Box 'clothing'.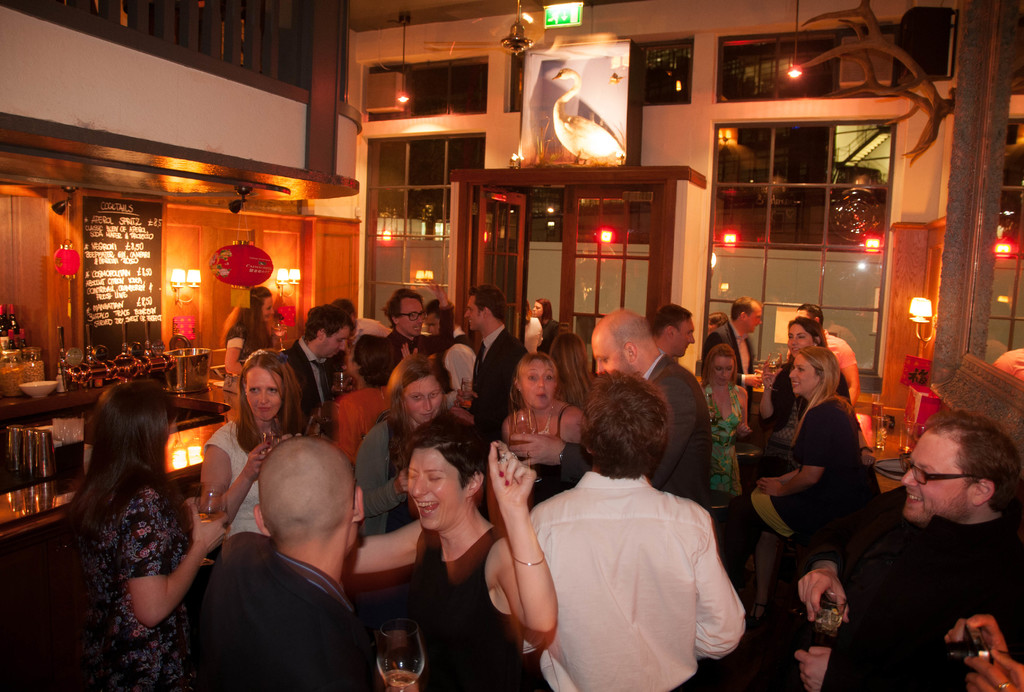
detection(529, 447, 759, 683).
